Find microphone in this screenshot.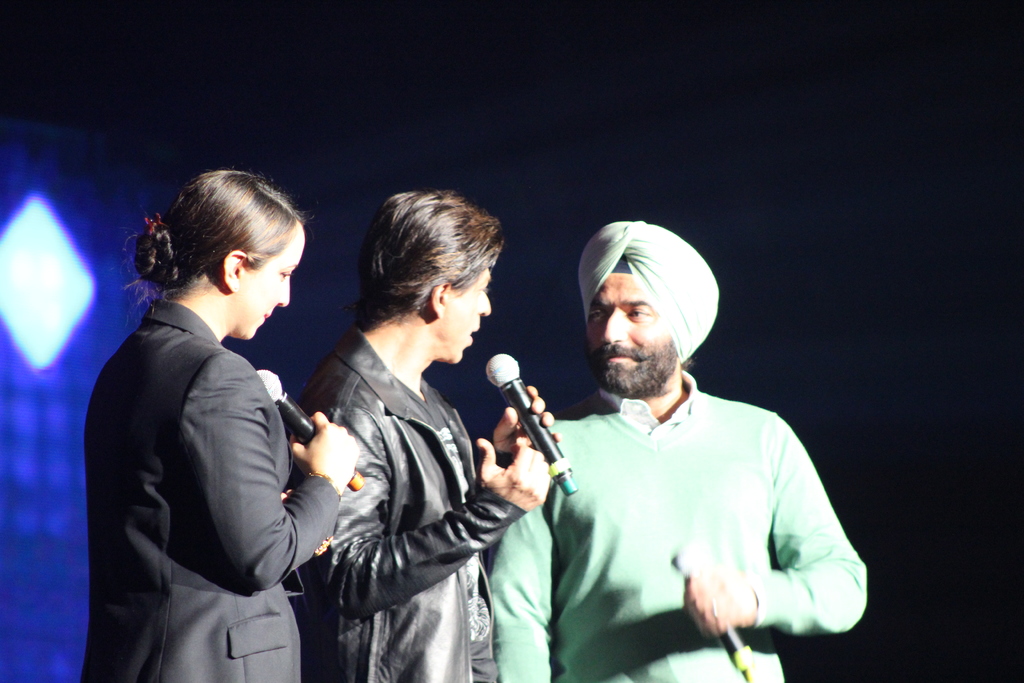
The bounding box for microphone is 671/550/754/682.
